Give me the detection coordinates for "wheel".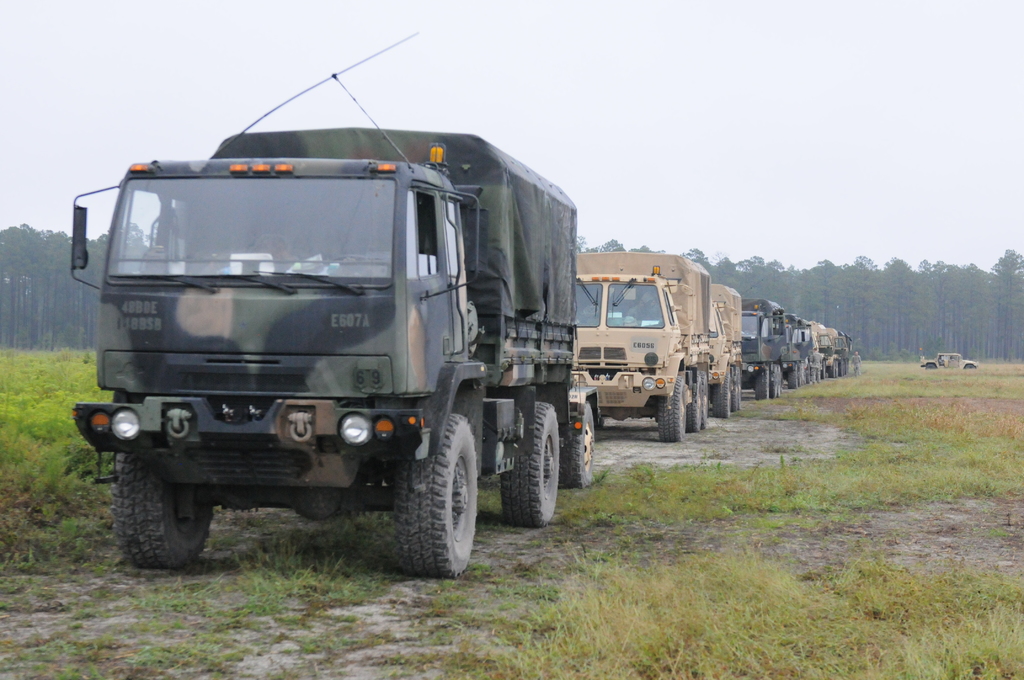
box=[380, 409, 481, 579].
